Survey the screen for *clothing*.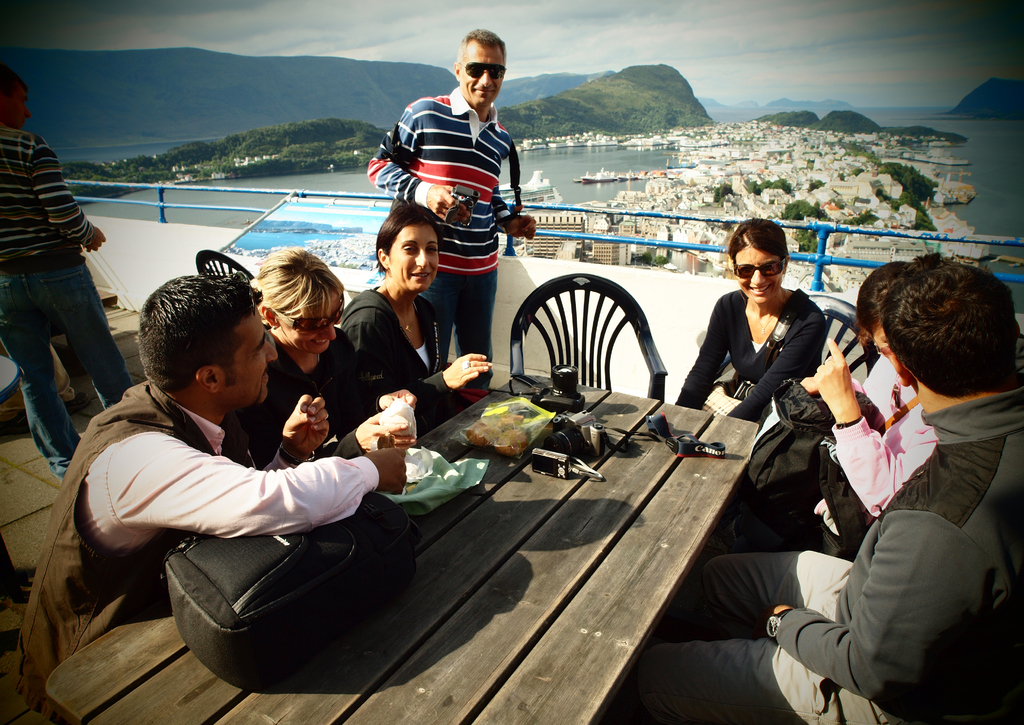
Survey found: box=[371, 86, 521, 381].
